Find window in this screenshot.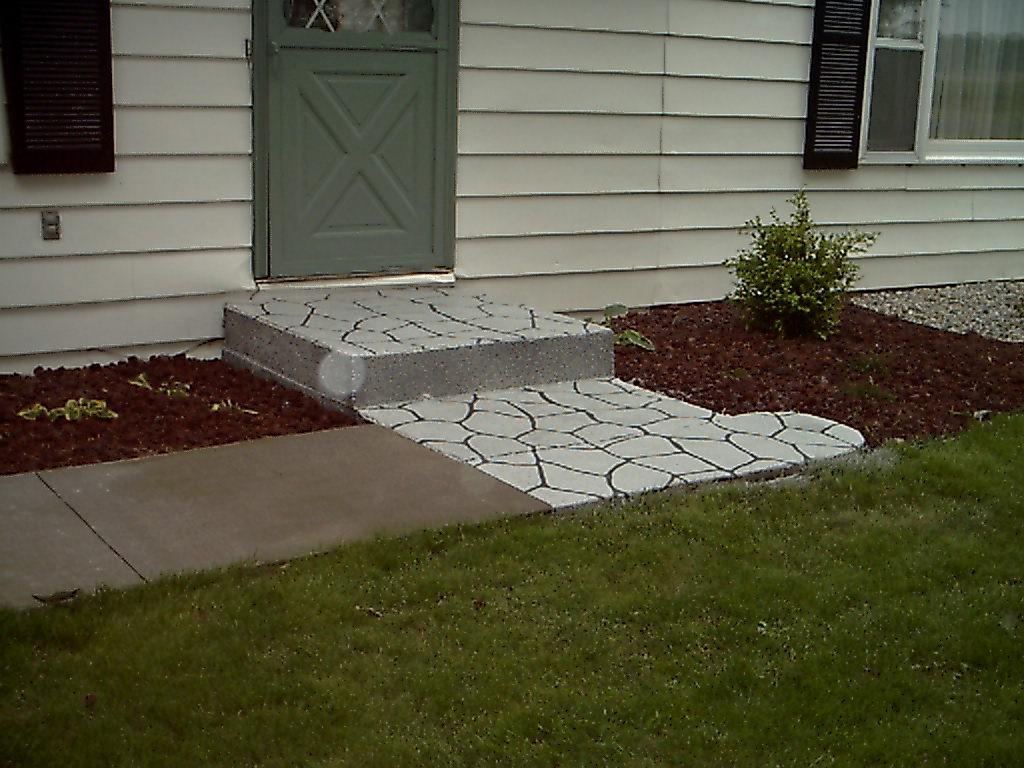
The bounding box for window is x1=0 y1=0 x2=128 y2=181.
